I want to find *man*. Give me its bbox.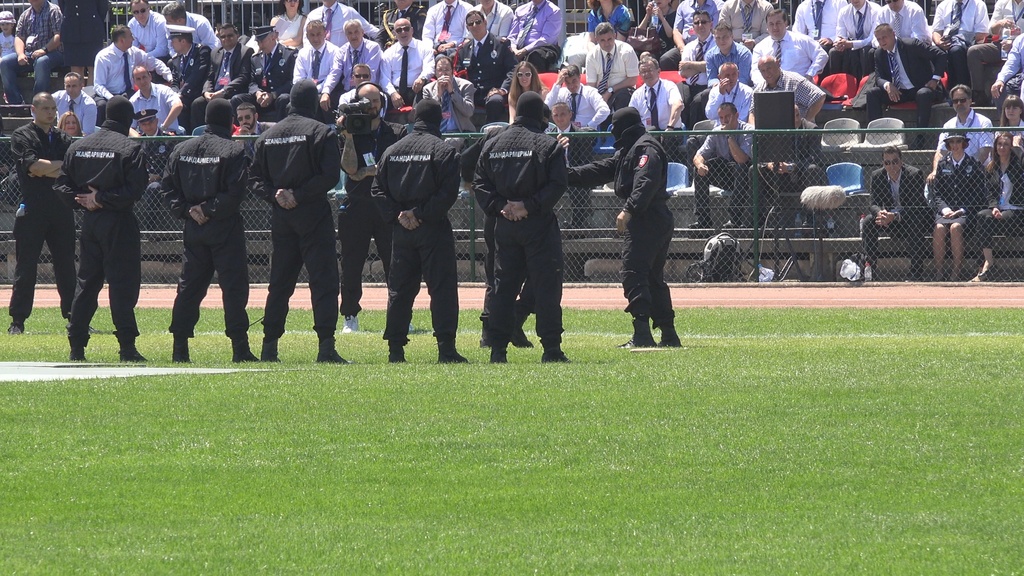
452, 10, 519, 120.
